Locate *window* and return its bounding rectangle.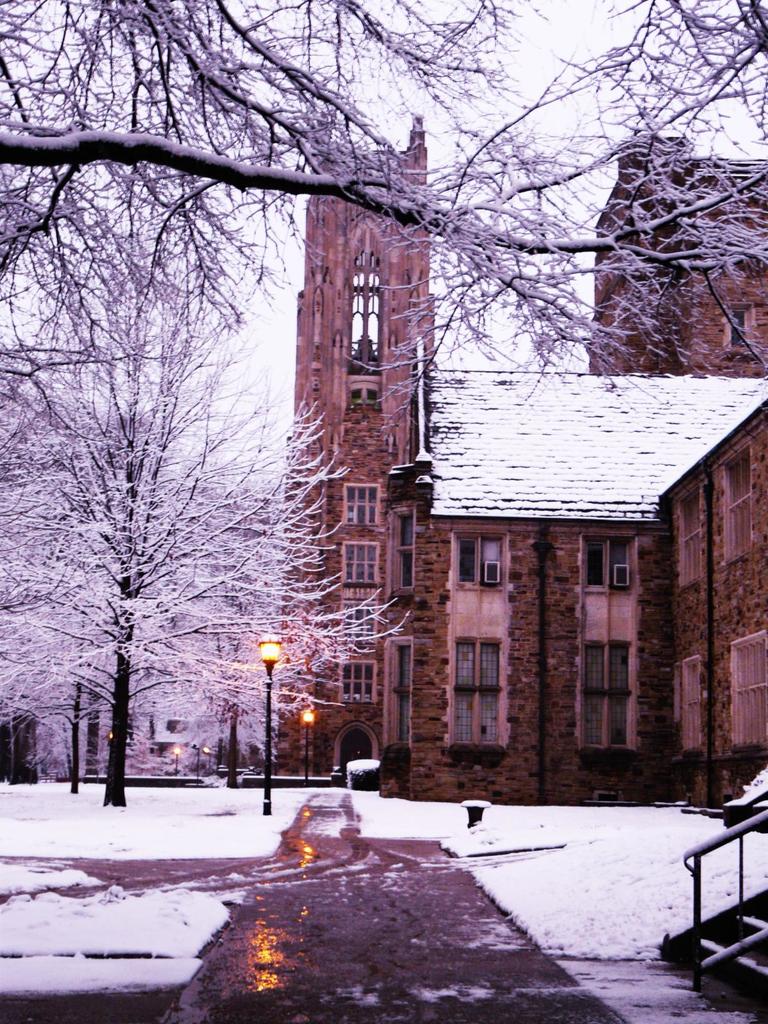
<box>452,691,471,749</box>.
